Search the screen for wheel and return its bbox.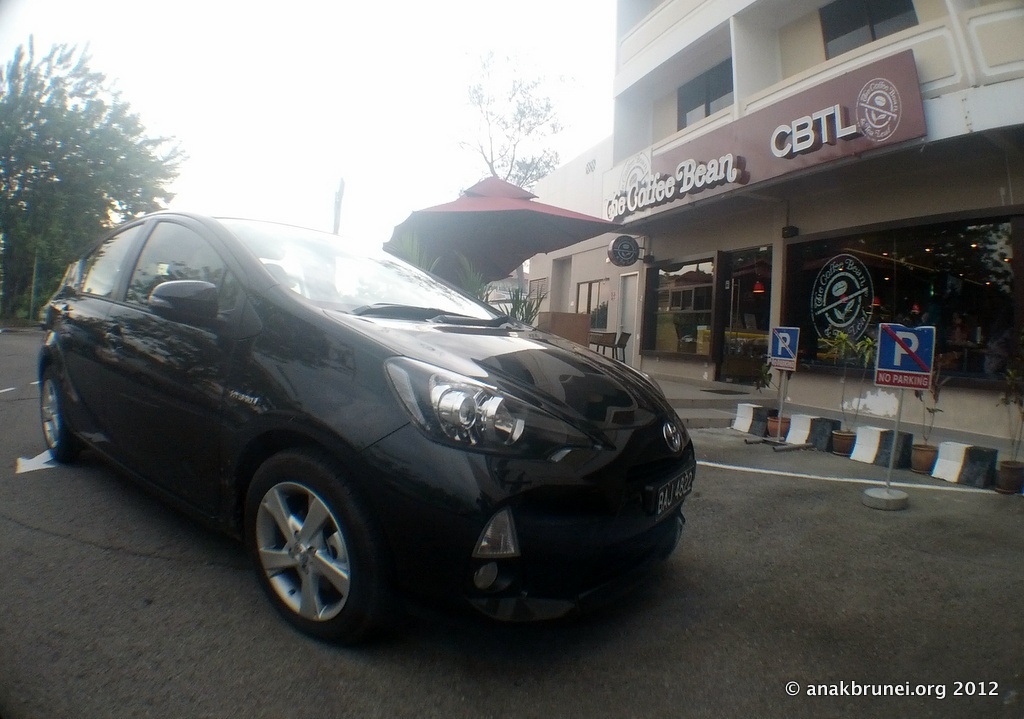
Found: (654,519,685,566).
